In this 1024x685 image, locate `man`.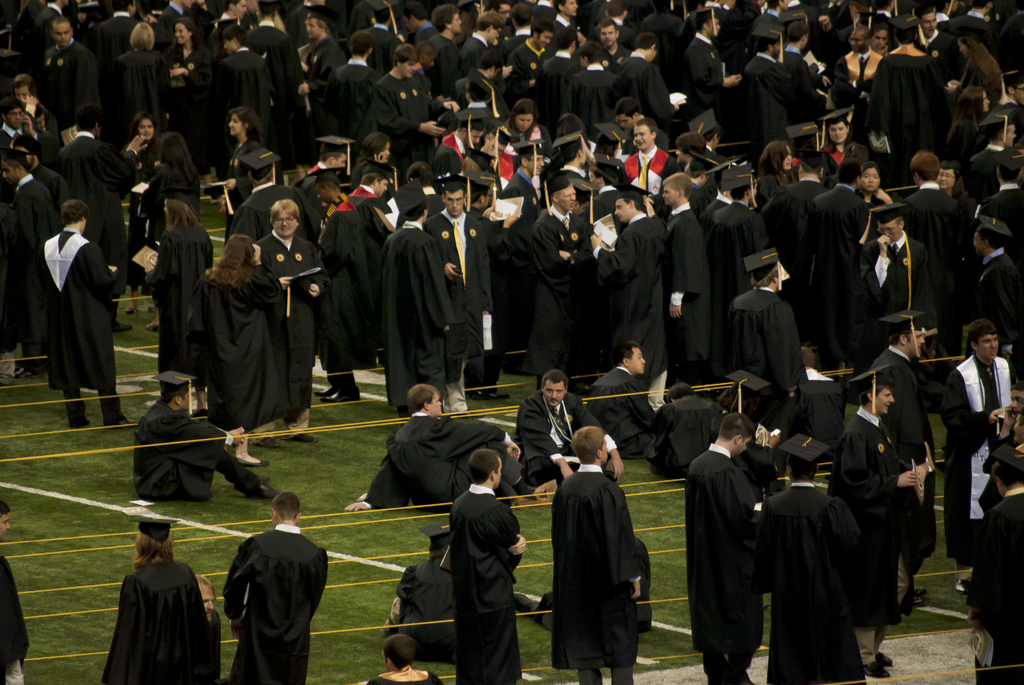
Bounding box: box(130, 370, 283, 507).
